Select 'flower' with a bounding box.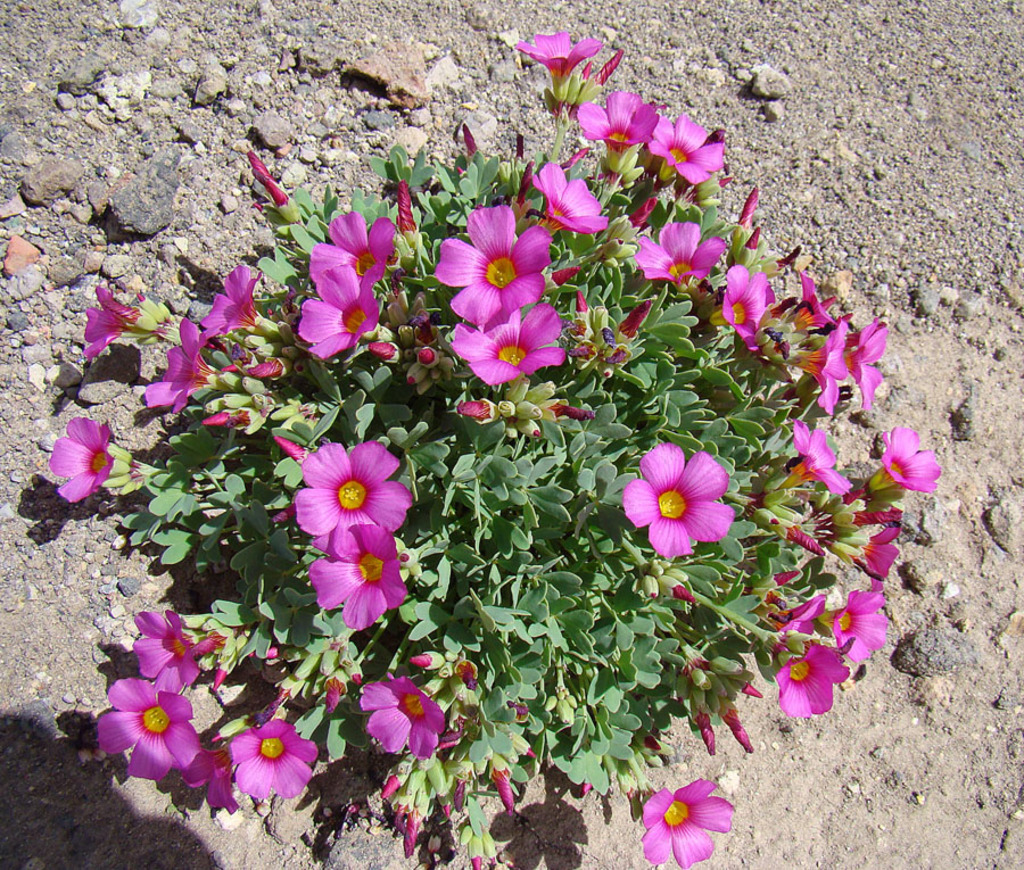
l=528, t=158, r=608, b=233.
